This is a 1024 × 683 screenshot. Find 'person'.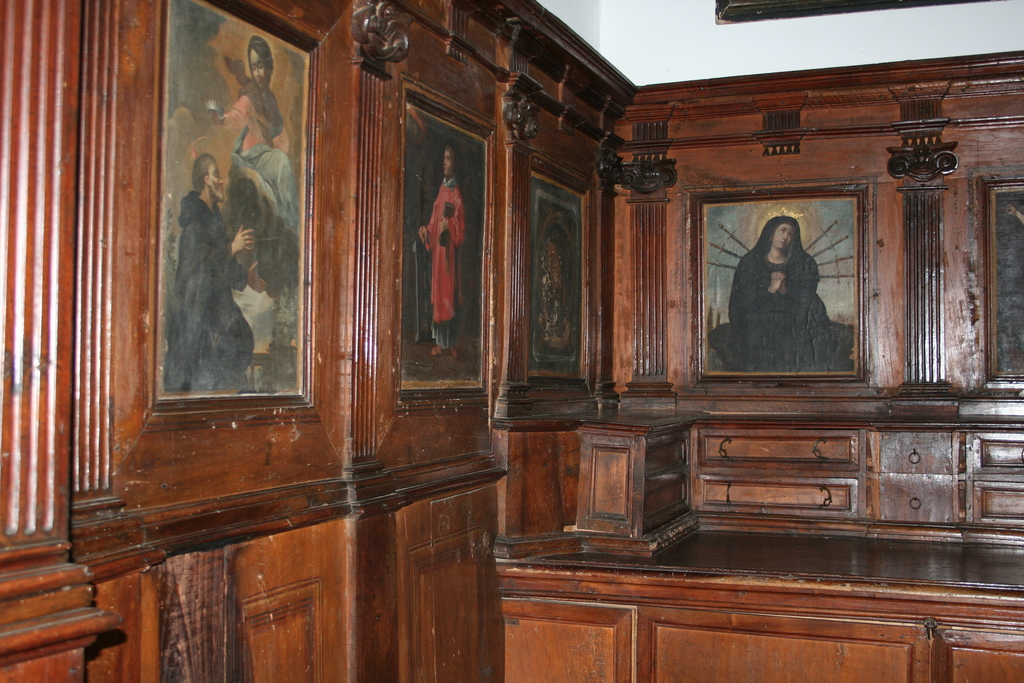
Bounding box: detection(733, 199, 847, 400).
